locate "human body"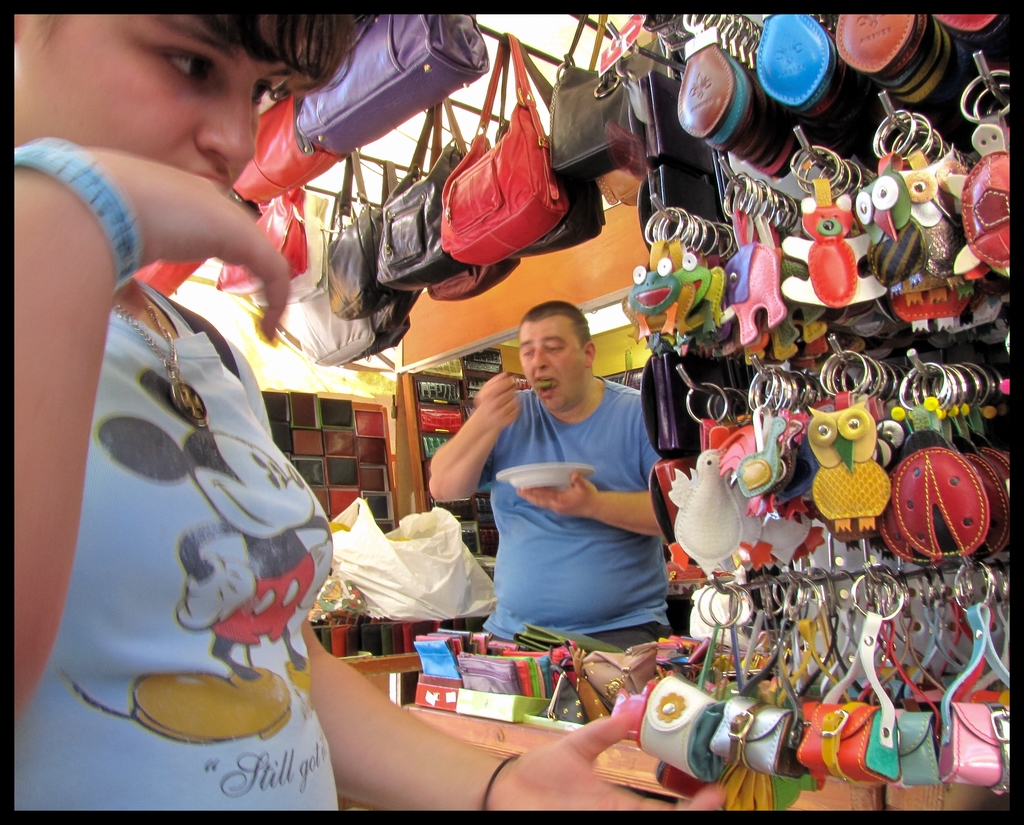
<bbox>428, 286, 689, 673</bbox>
